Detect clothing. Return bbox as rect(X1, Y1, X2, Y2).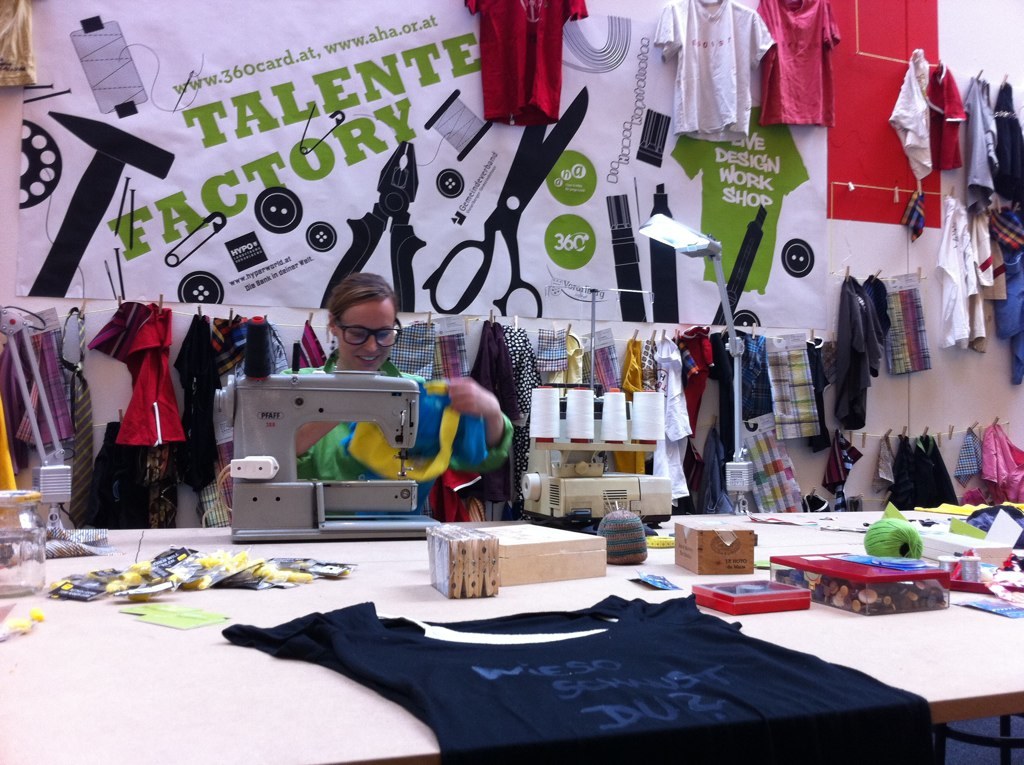
rect(757, 0, 845, 129).
